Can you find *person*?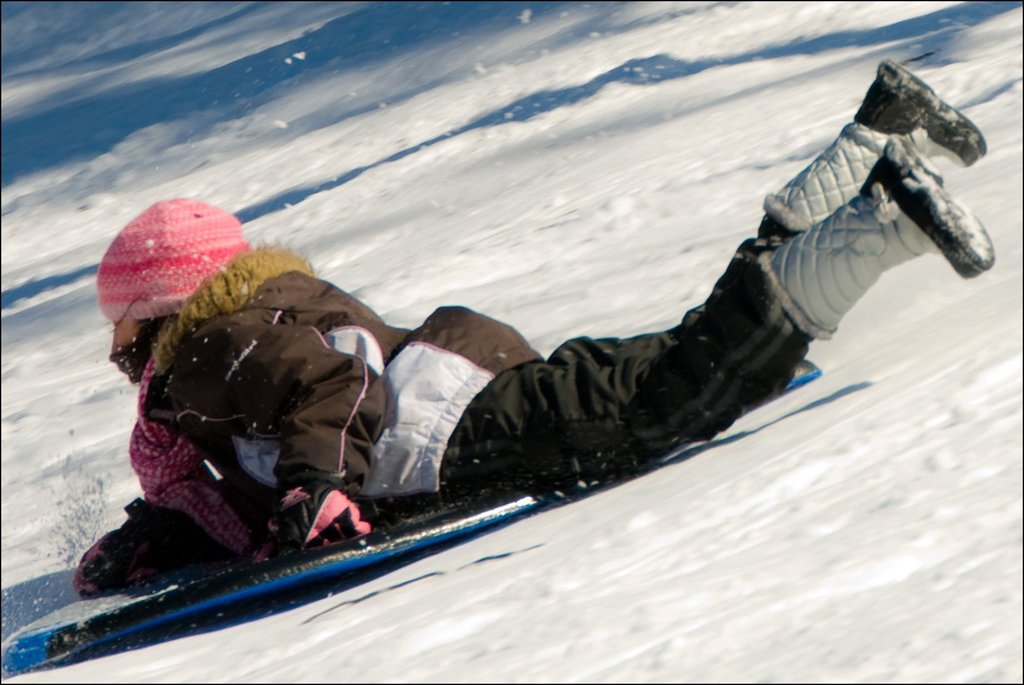
Yes, bounding box: x1=125 y1=42 x2=938 y2=618.
